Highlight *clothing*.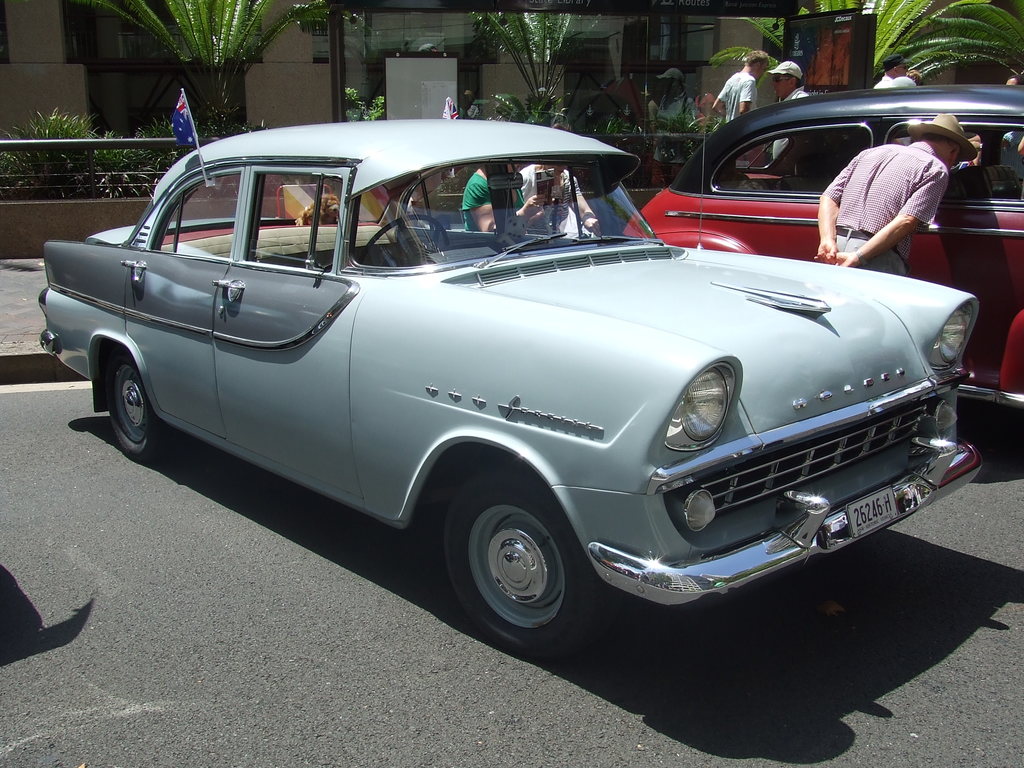
Highlighted region: left=460, top=172, right=525, bottom=233.
